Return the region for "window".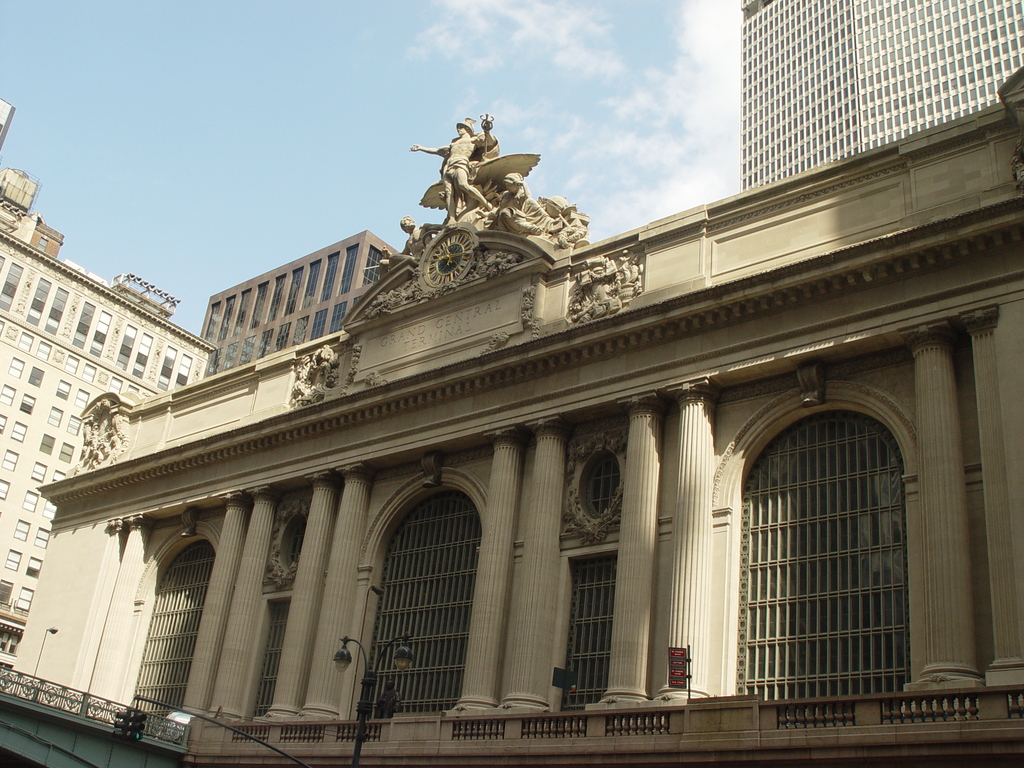
BBox(132, 543, 215, 709).
